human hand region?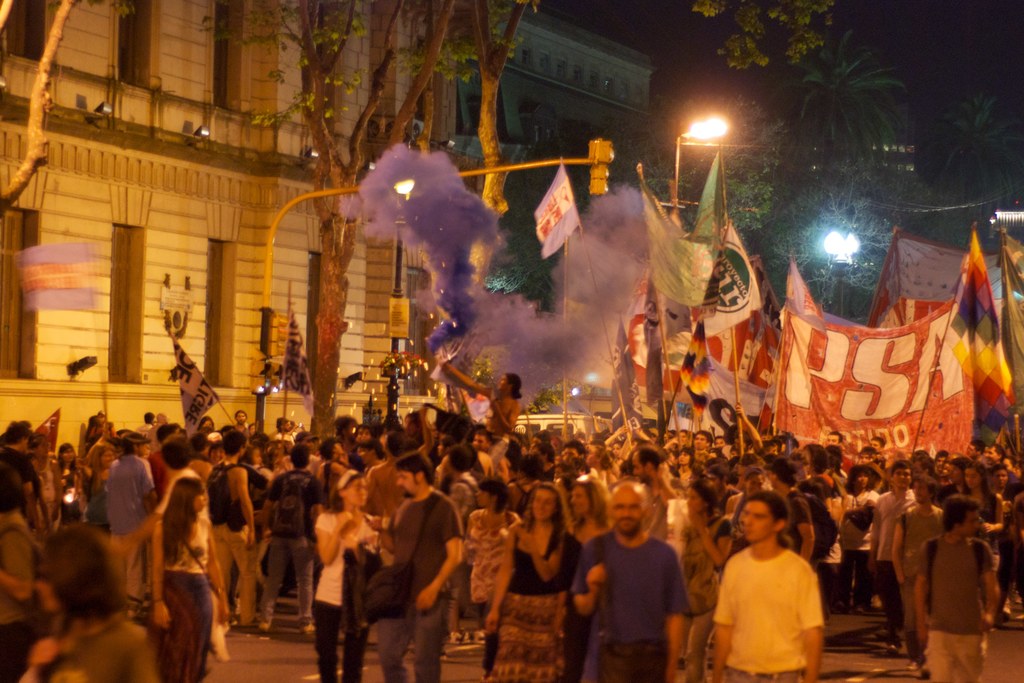
detection(343, 536, 360, 555)
